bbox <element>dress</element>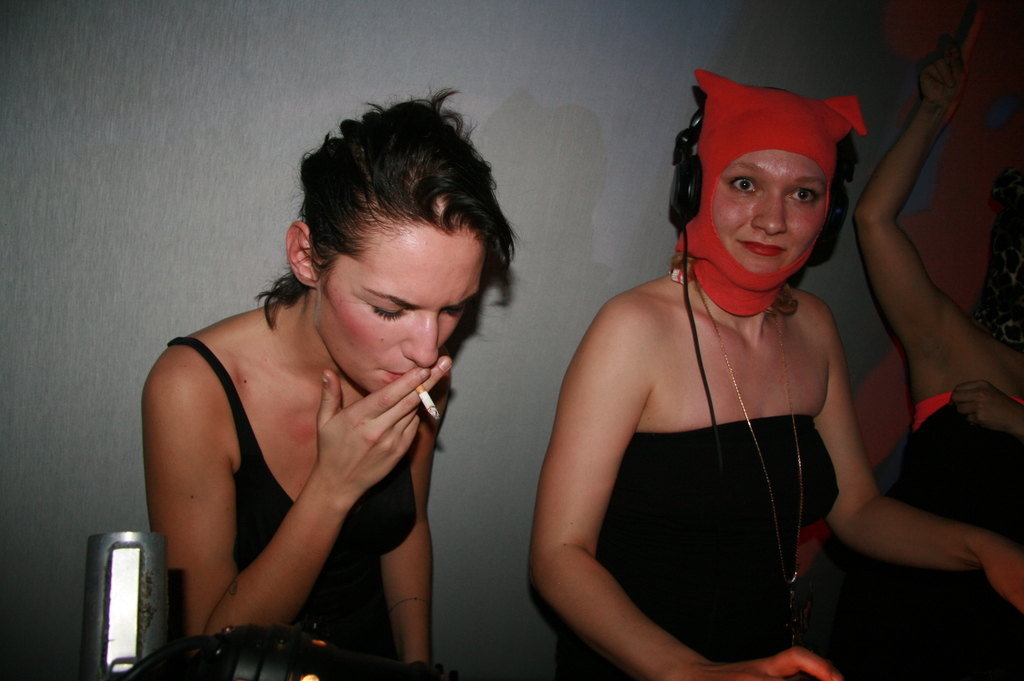
161/335/428/677
